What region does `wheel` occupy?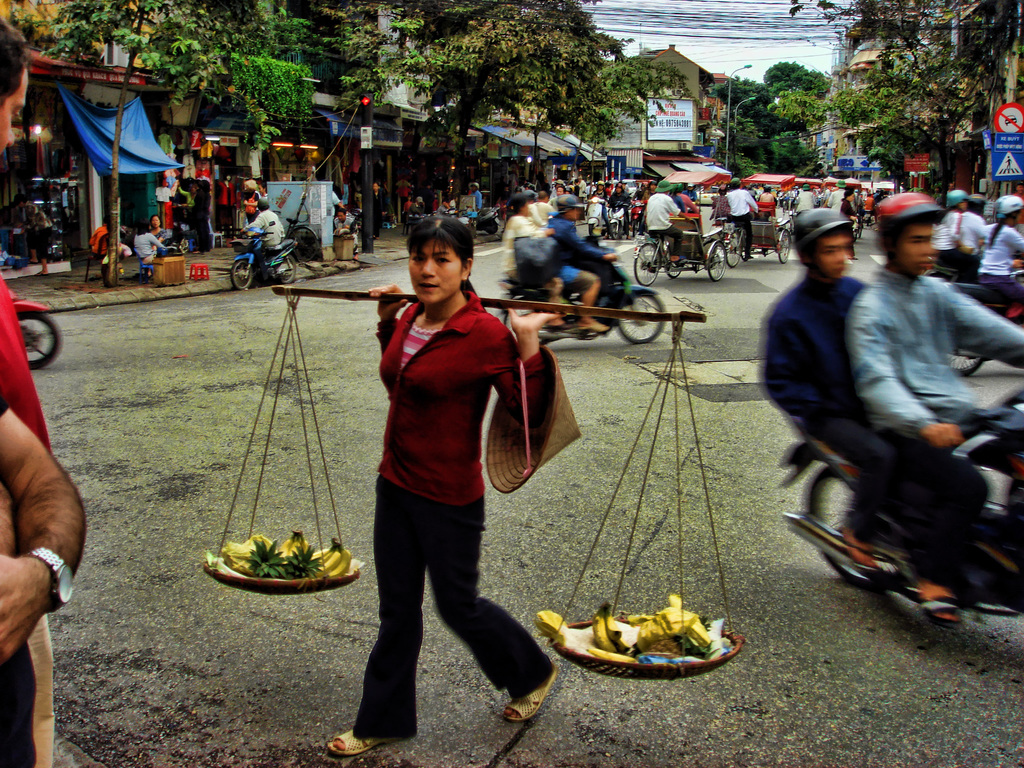
BBox(632, 243, 659, 285).
